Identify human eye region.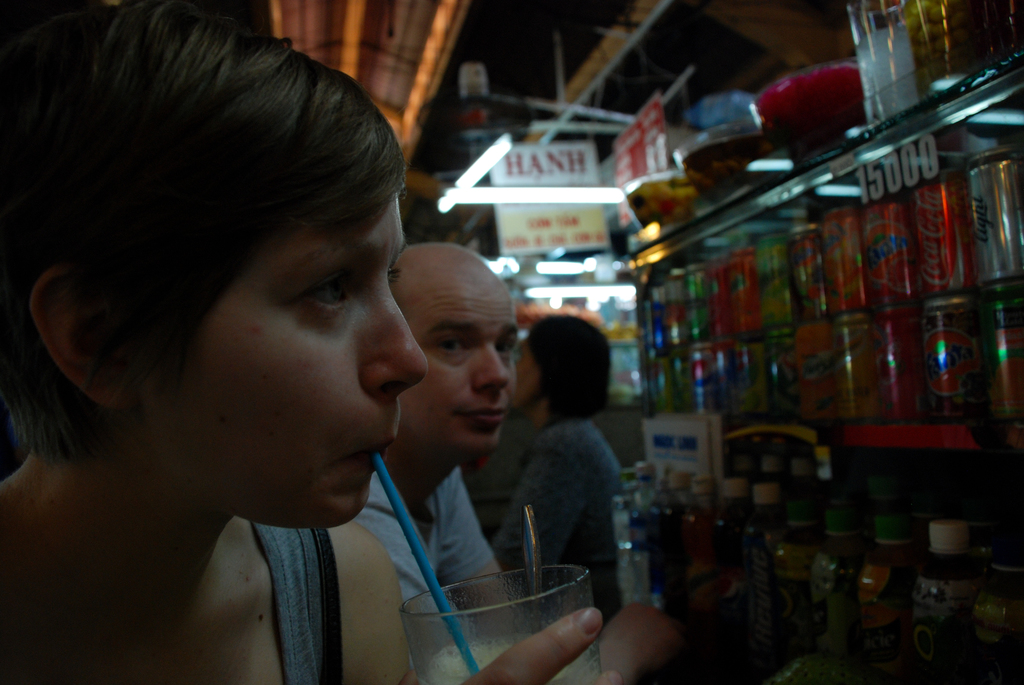
Region: [291, 265, 360, 327].
